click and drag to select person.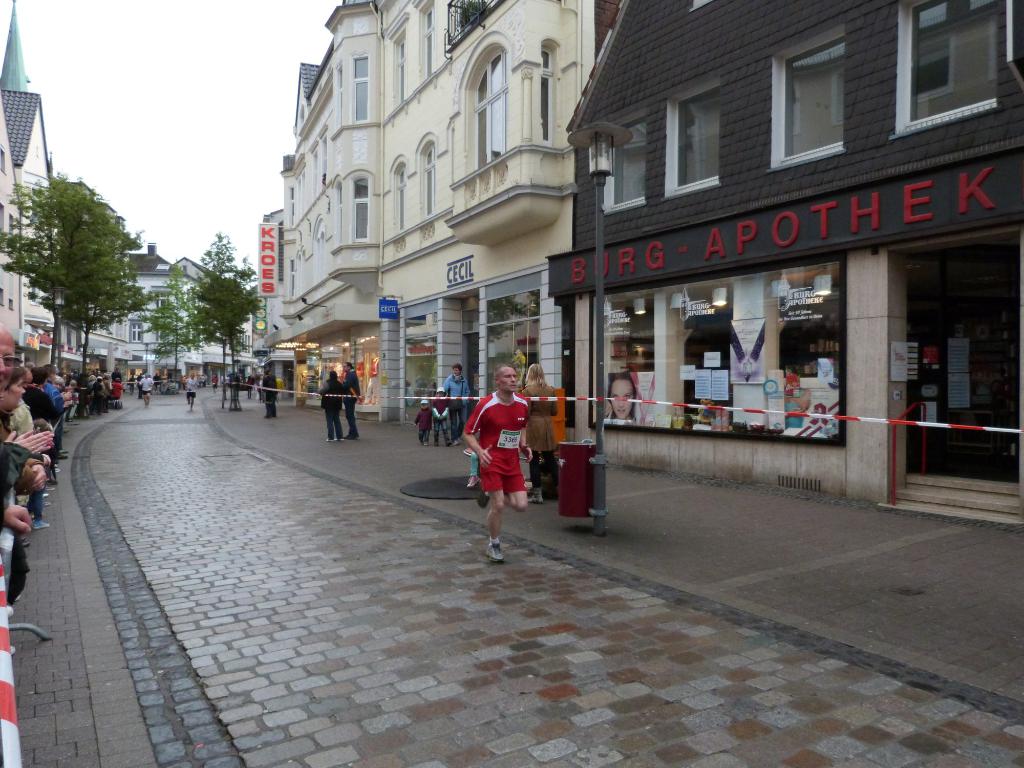
Selection: x1=407 y1=401 x2=424 y2=441.
